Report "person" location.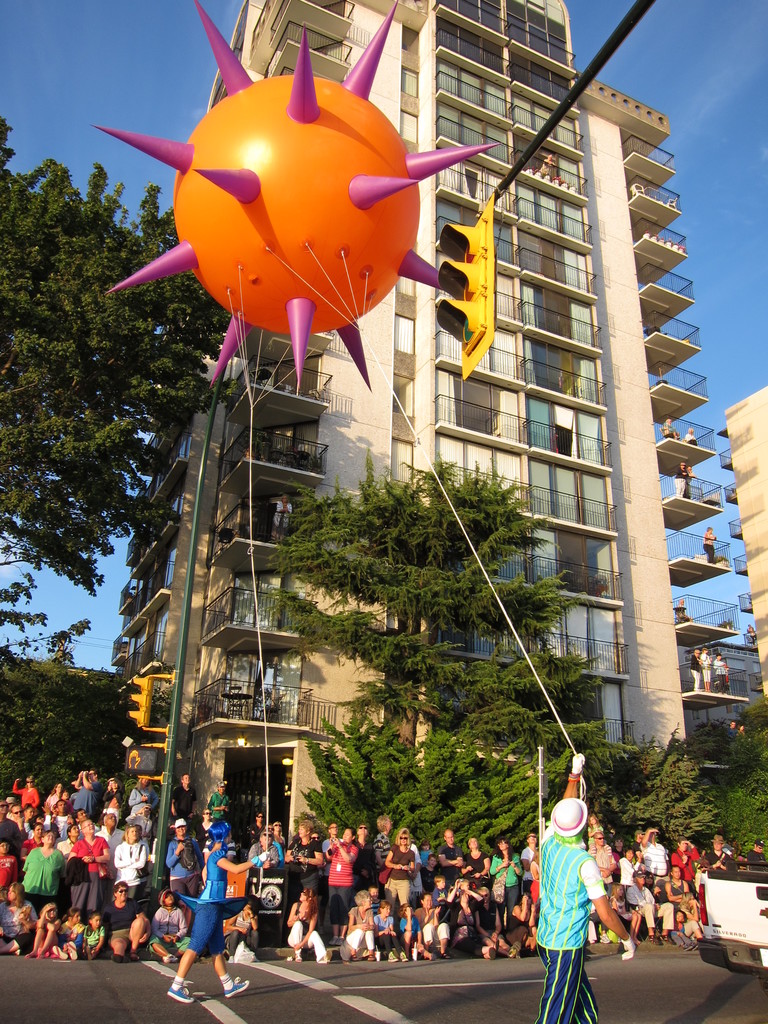
Report: {"left": 315, "top": 827, "right": 356, "bottom": 942}.
